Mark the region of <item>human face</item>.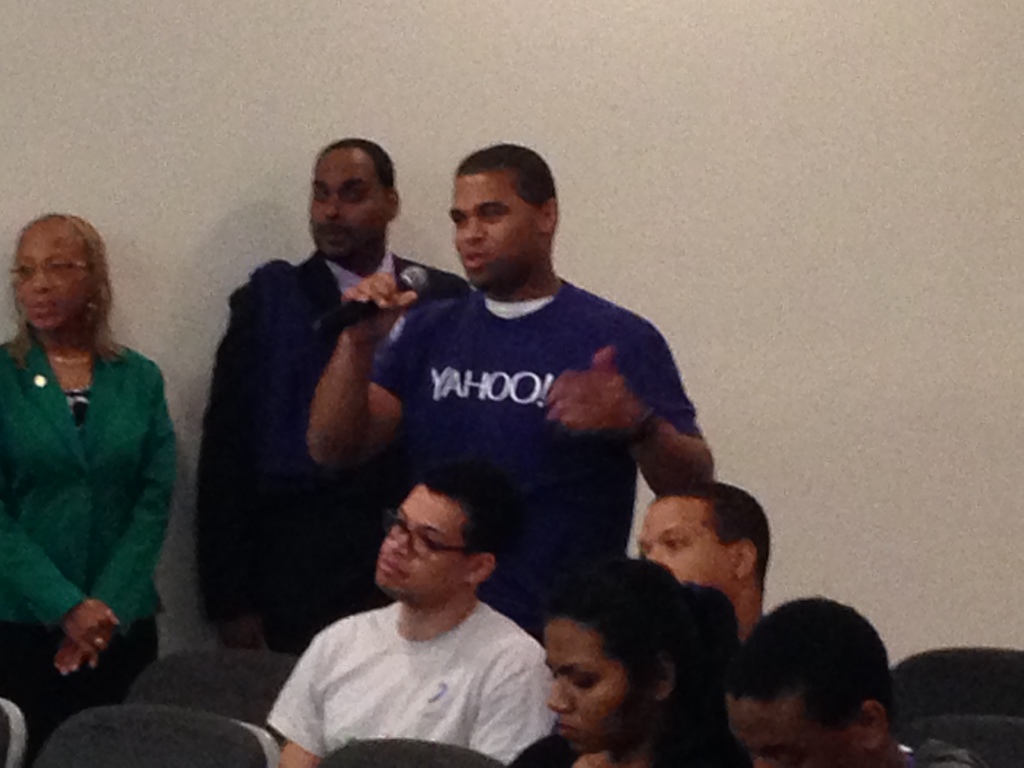
Region: select_region(11, 225, 86, 324).
